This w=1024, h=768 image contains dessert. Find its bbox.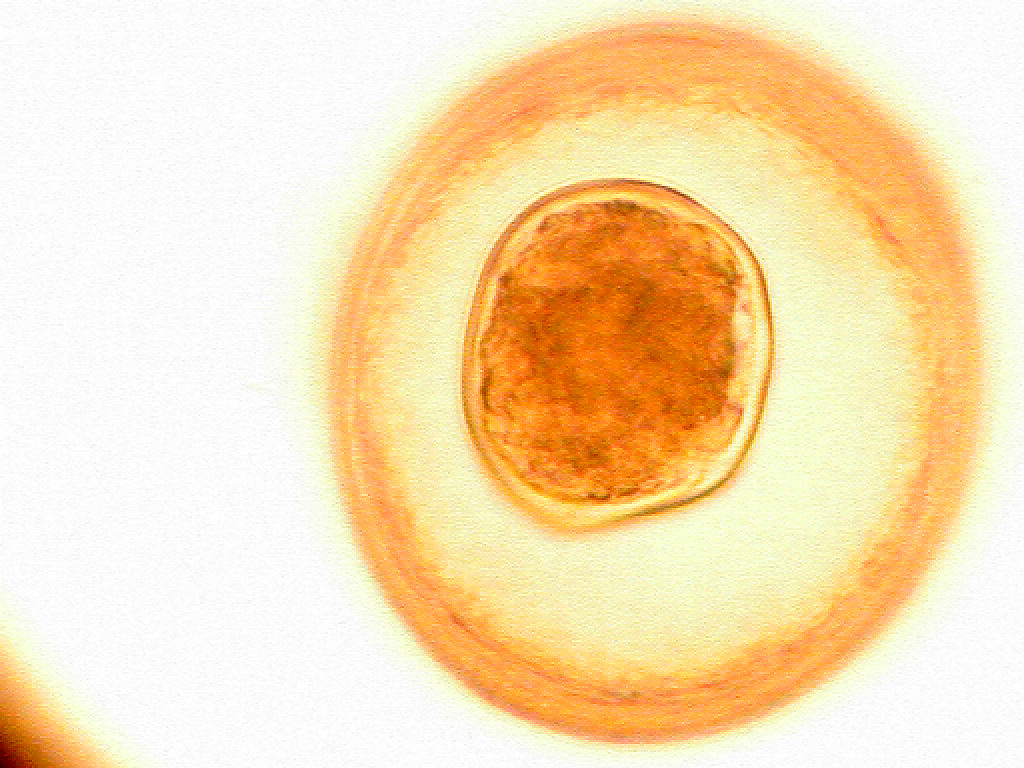
485, 181, 765, 505.
